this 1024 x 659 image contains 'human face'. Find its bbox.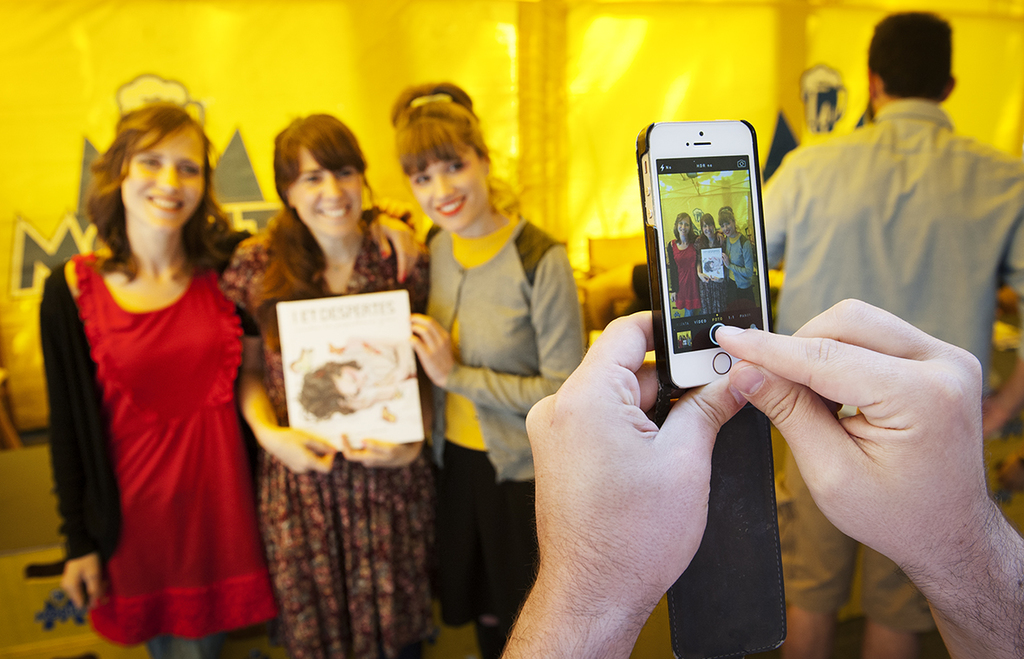
721/221/735/239.
